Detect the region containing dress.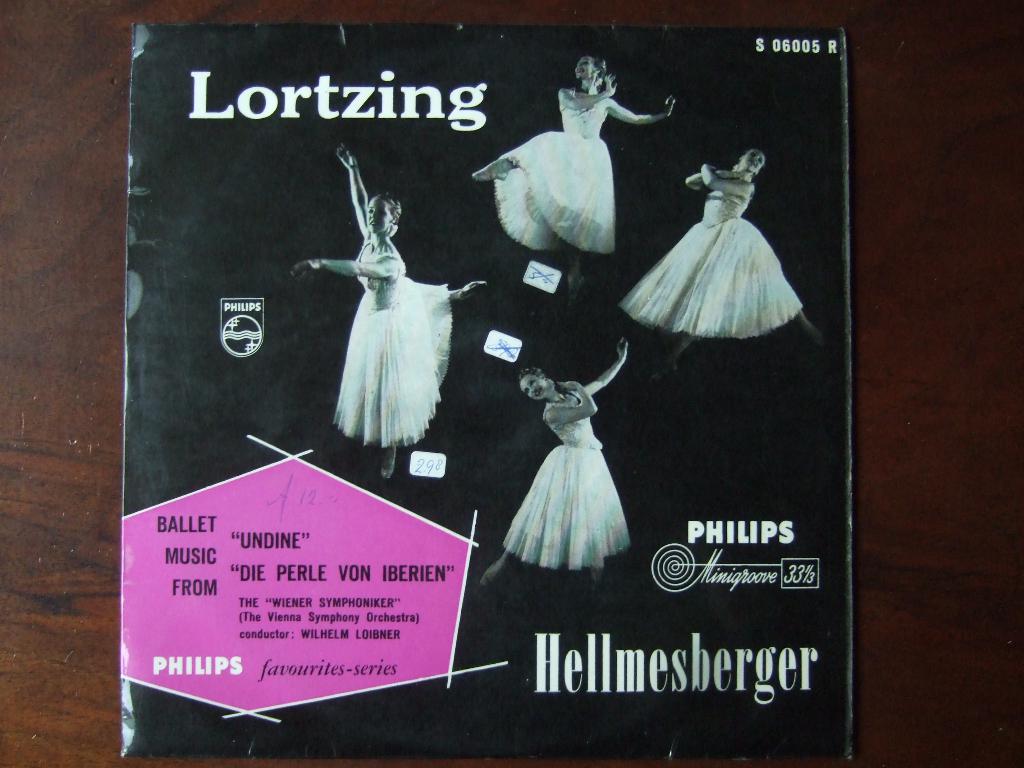
(619,171,803,338).
